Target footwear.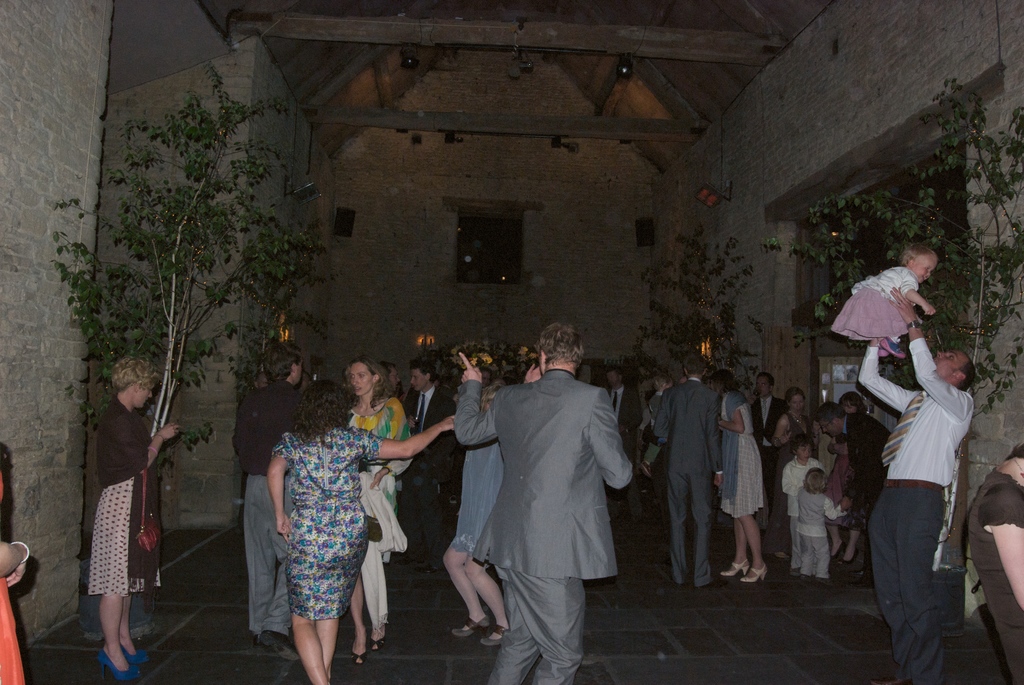
Target region: bbox=[840, 553, 857, 563].
